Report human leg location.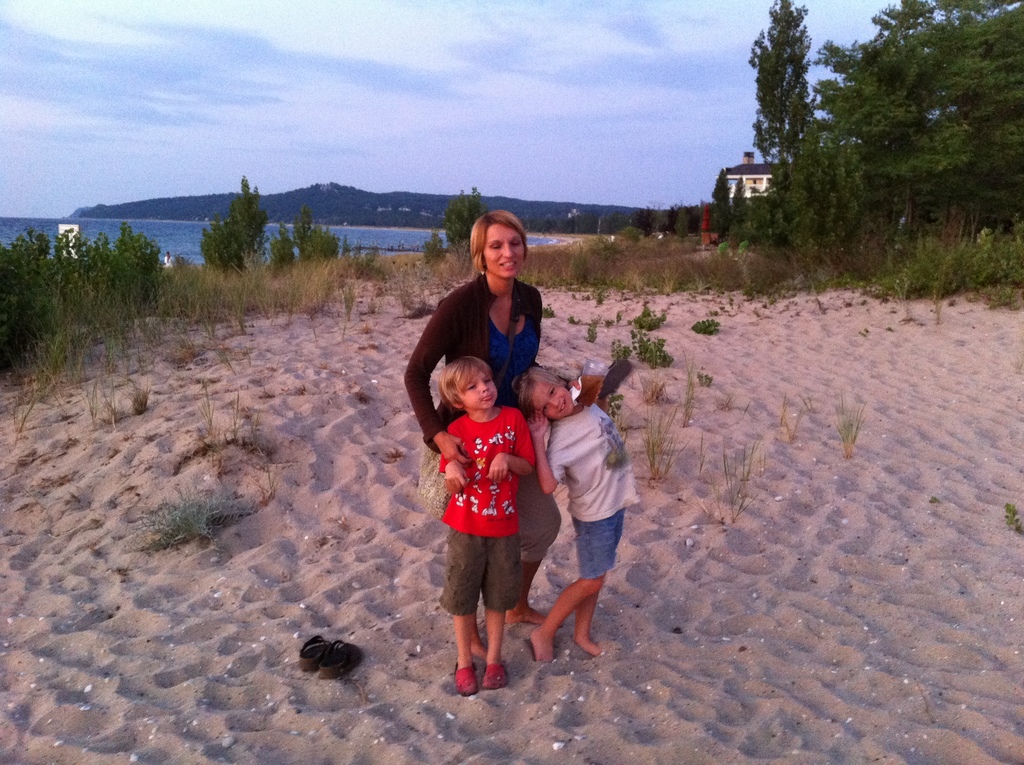
Report: 504,460,561,626.
